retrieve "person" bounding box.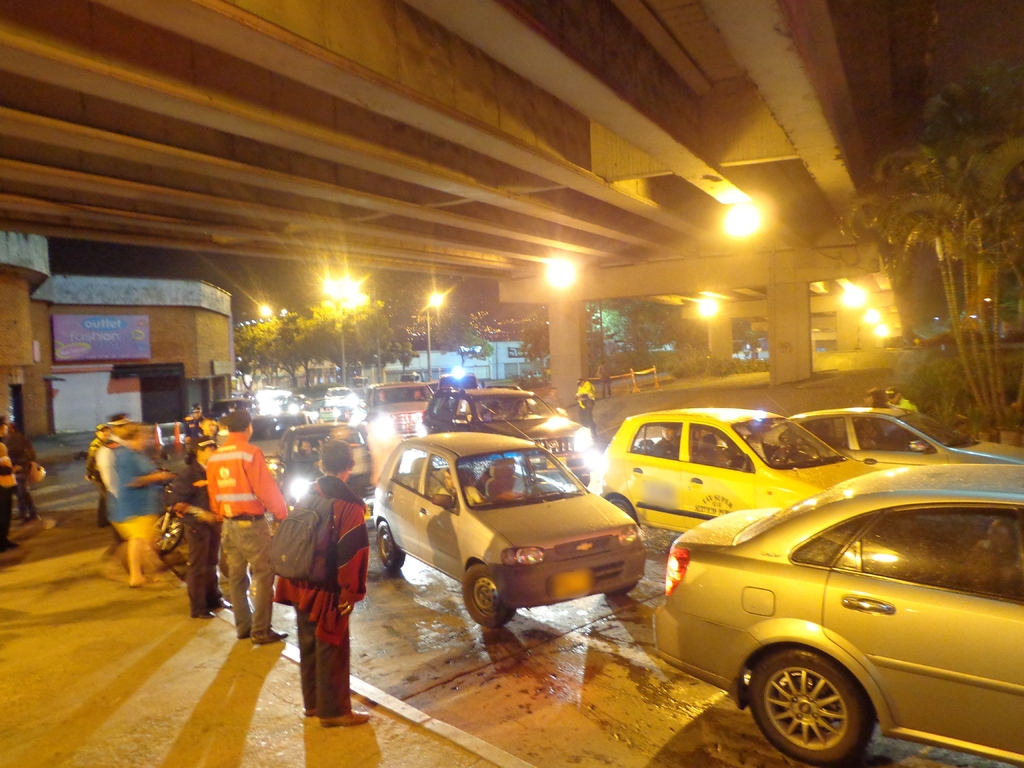
Bounding box: <bbox>105, 420, 163, 595</bbox>.
